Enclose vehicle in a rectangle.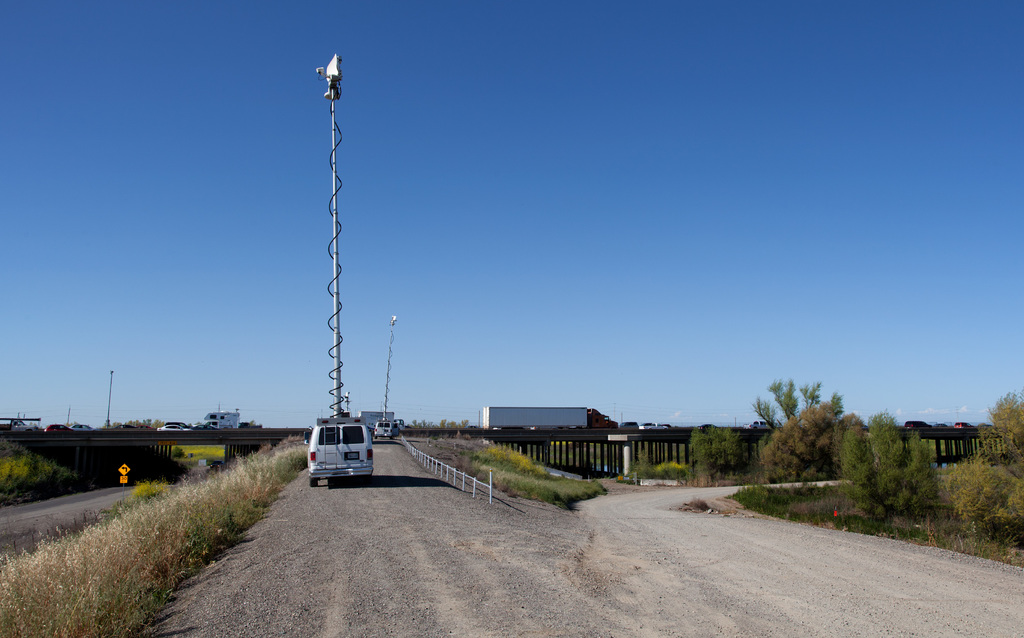
[left=748, top=421, right=772, bottom=434].
